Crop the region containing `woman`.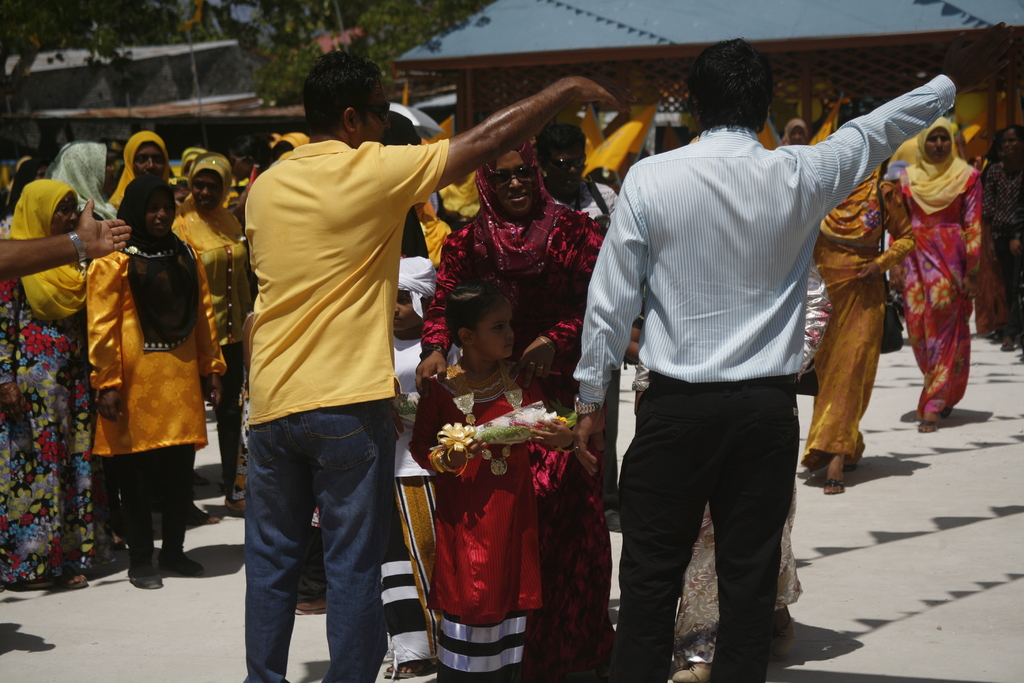
Crop region: box(43, 142, 115, 220).
